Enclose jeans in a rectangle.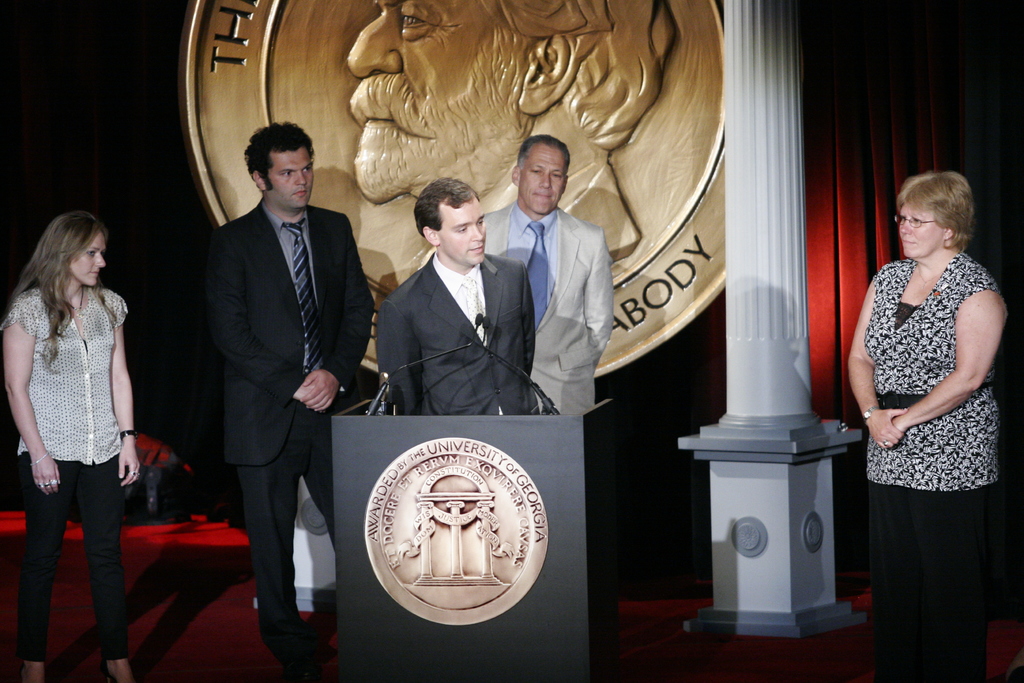
20 446 125 666.
